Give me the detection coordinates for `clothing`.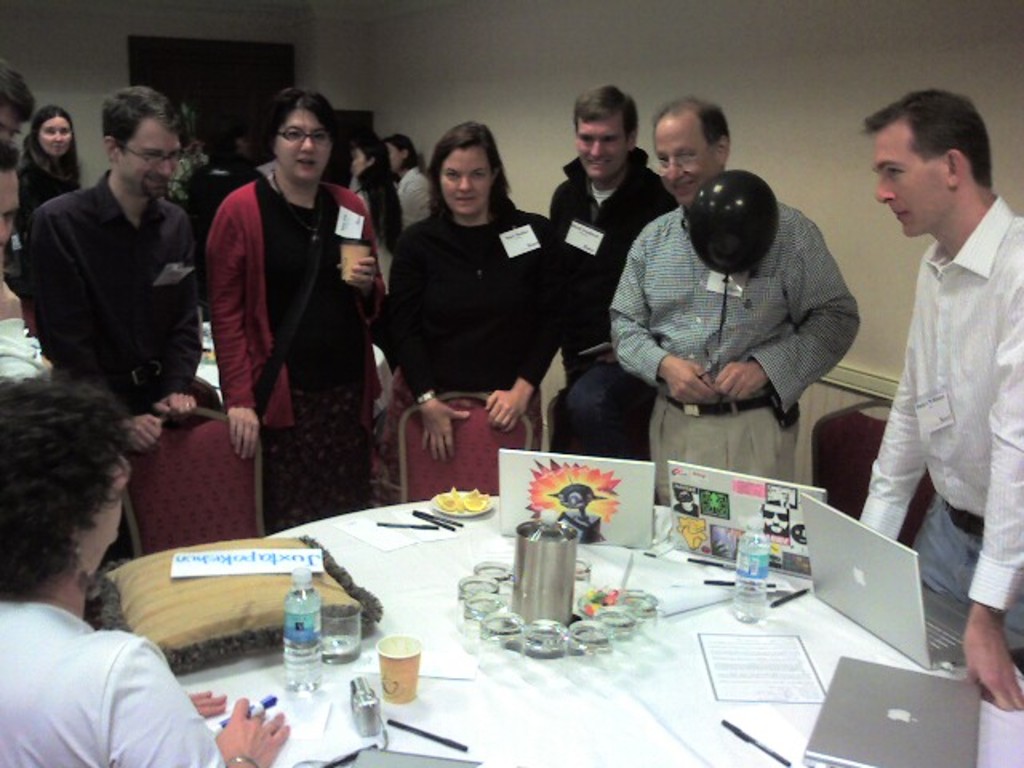
[x1=211, y1=179, x2=382, y2=528].
